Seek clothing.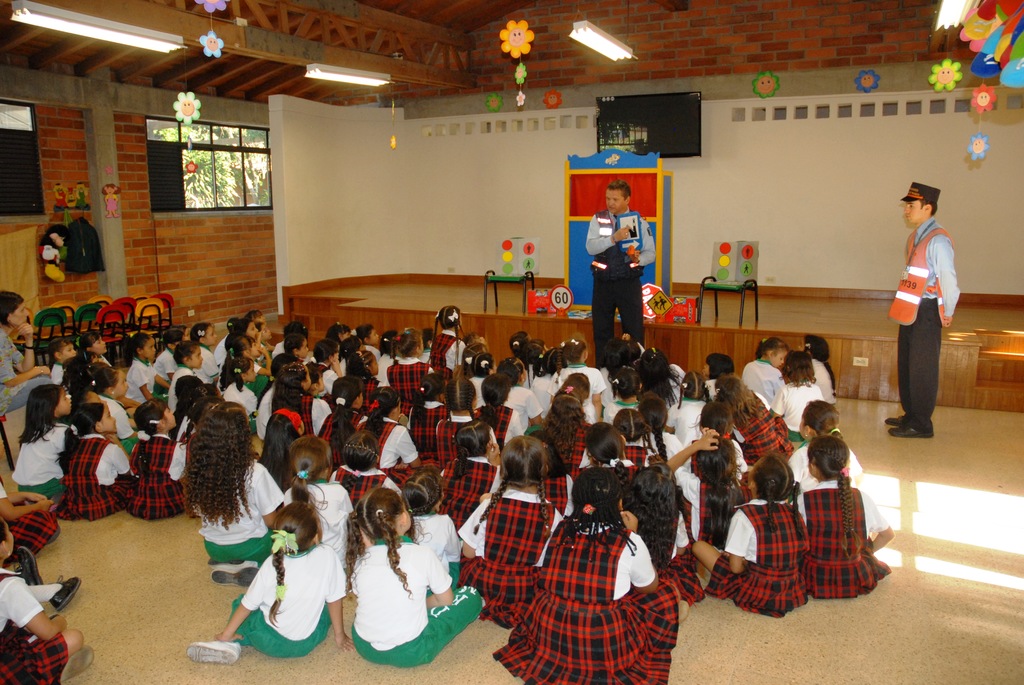
rect(738, 359, 786, 403).
